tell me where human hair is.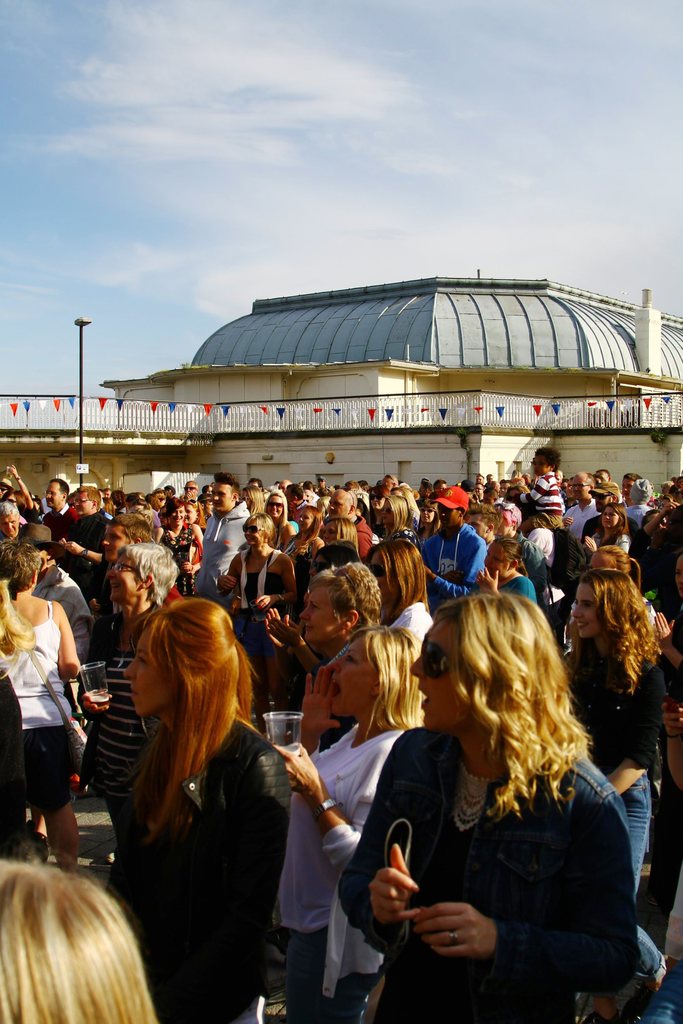
human hair is at BBox(115, 541, 183, 604).
